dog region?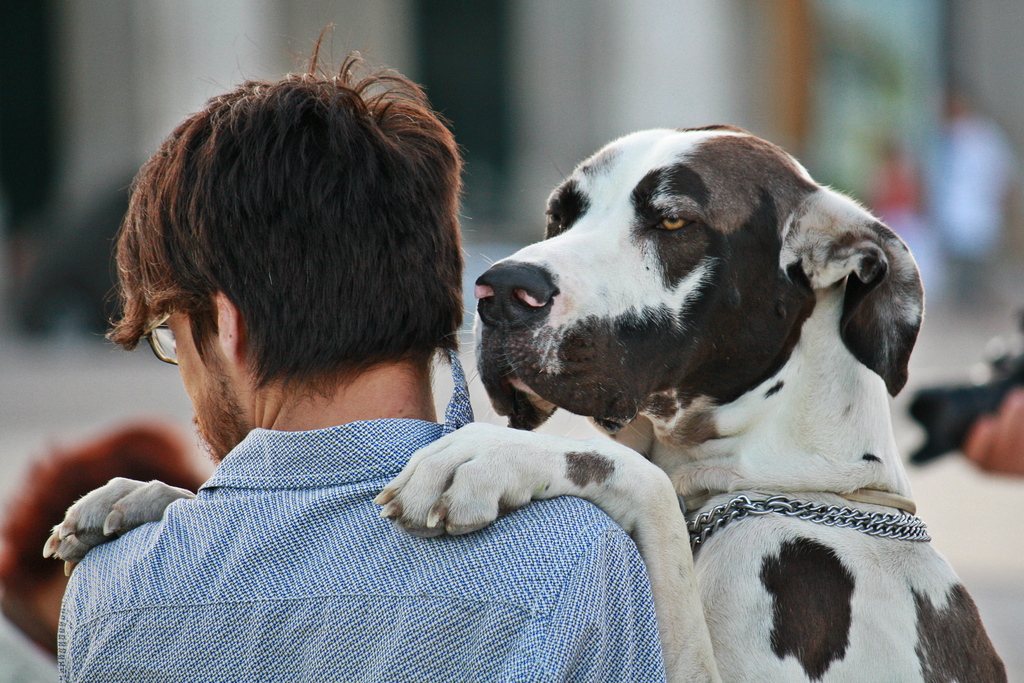
bbox(44, 120, 1002, 682)
